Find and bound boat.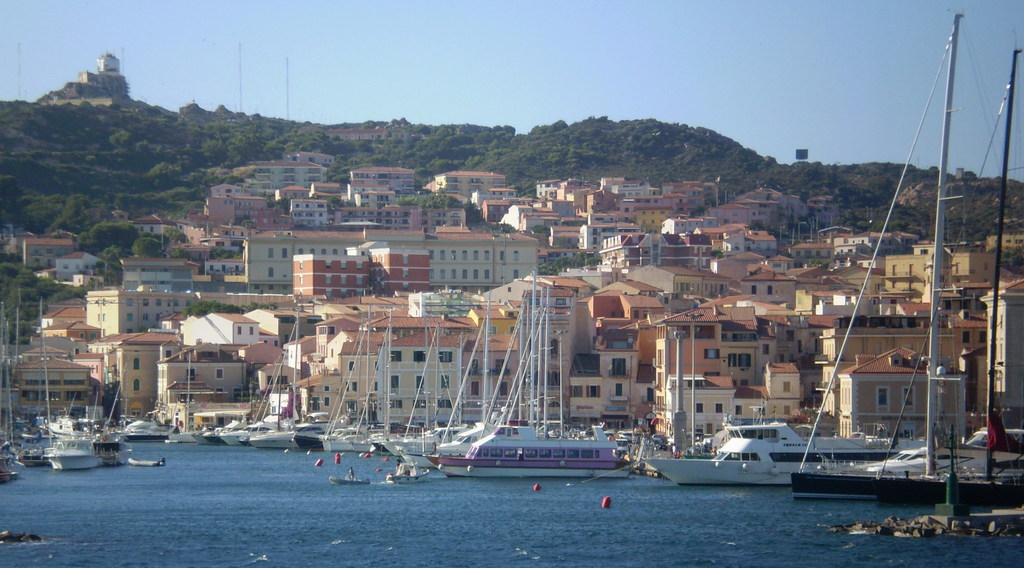
Bound: <region>641, 439, 814, 491</region>.
